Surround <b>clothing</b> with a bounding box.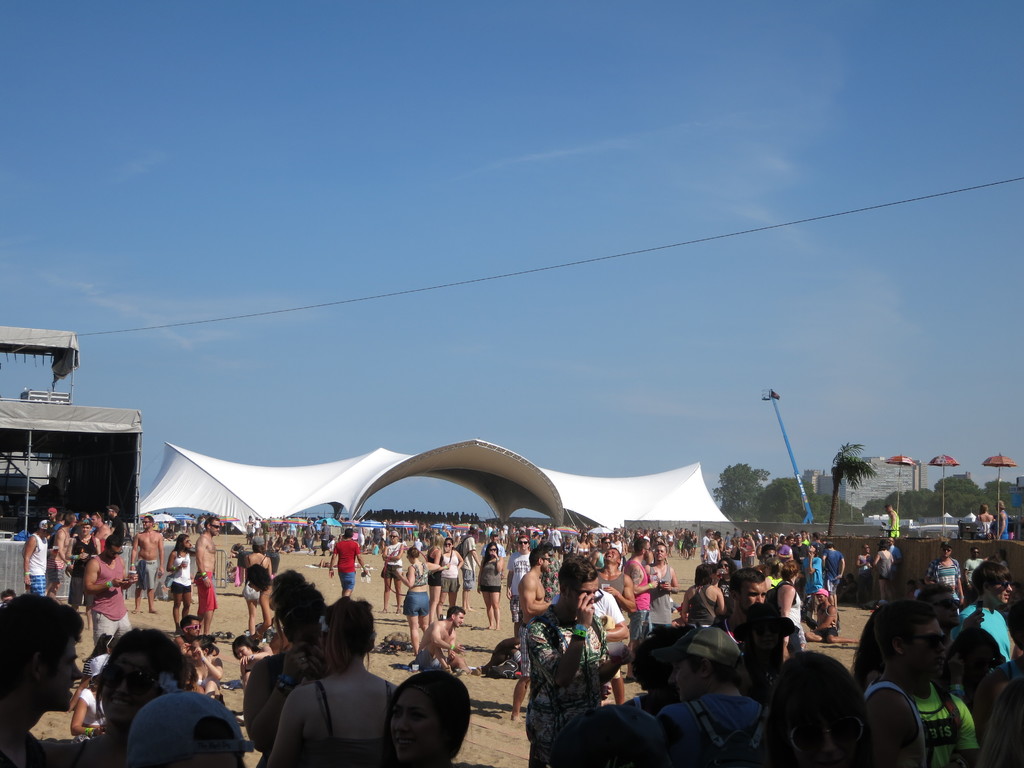
595:584:618:647.
